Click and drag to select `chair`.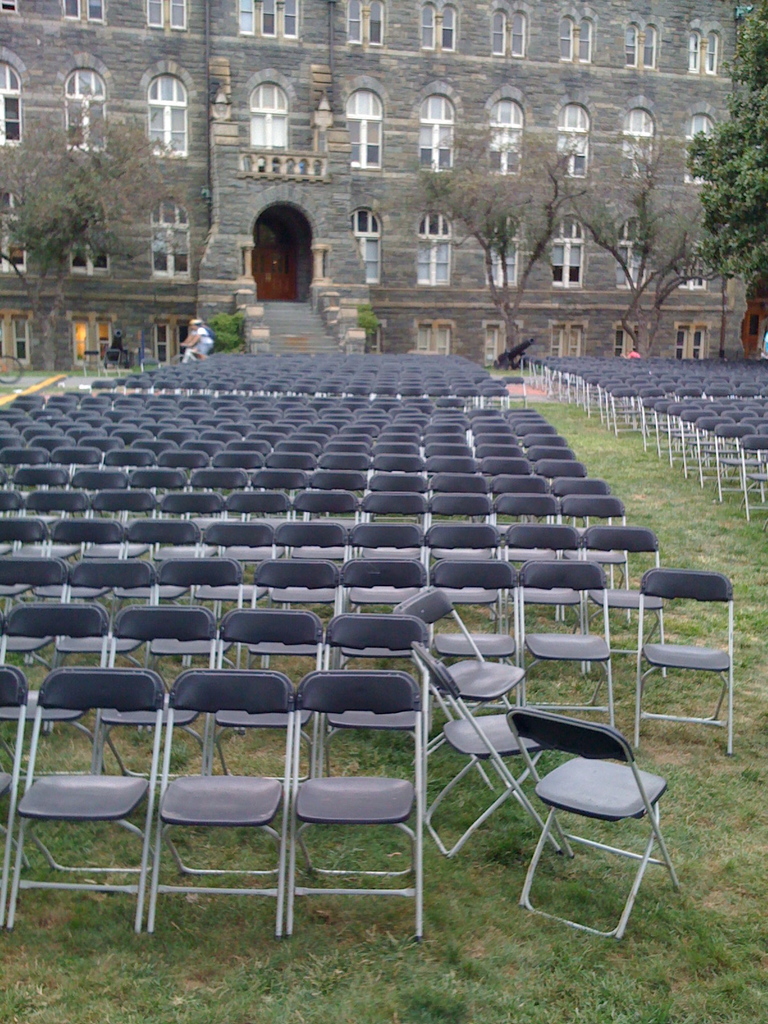
Selection: x1=308, y1=468, x2=366, y2=522.
